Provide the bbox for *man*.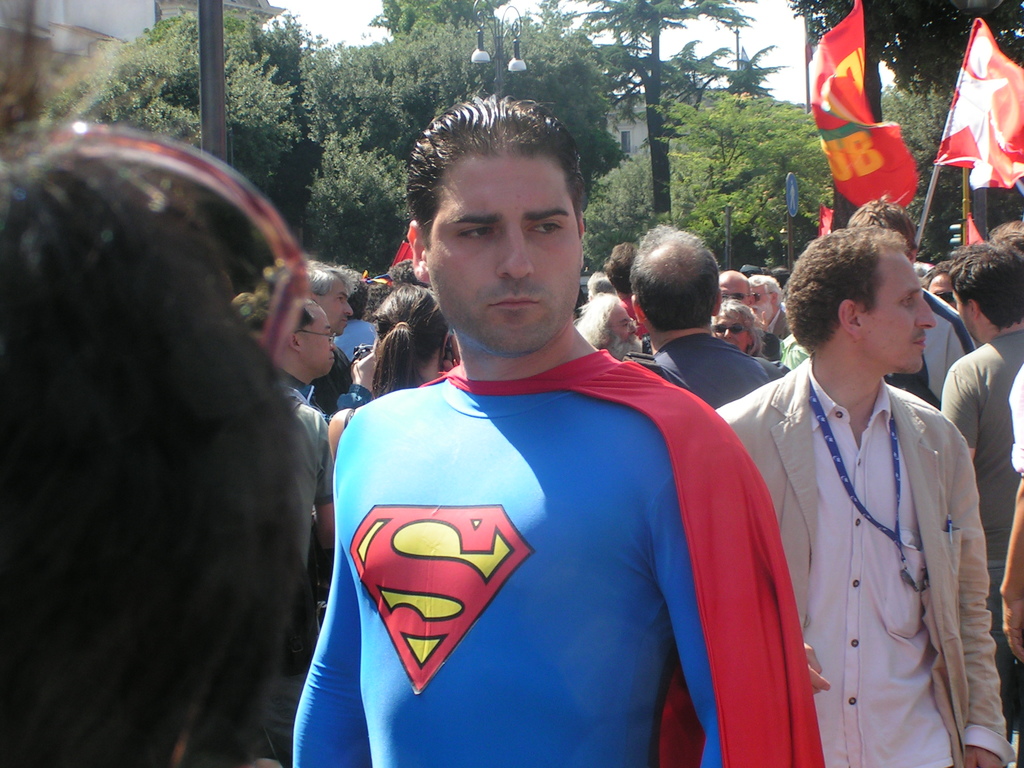
select_region(293, 89, 820, 767).
